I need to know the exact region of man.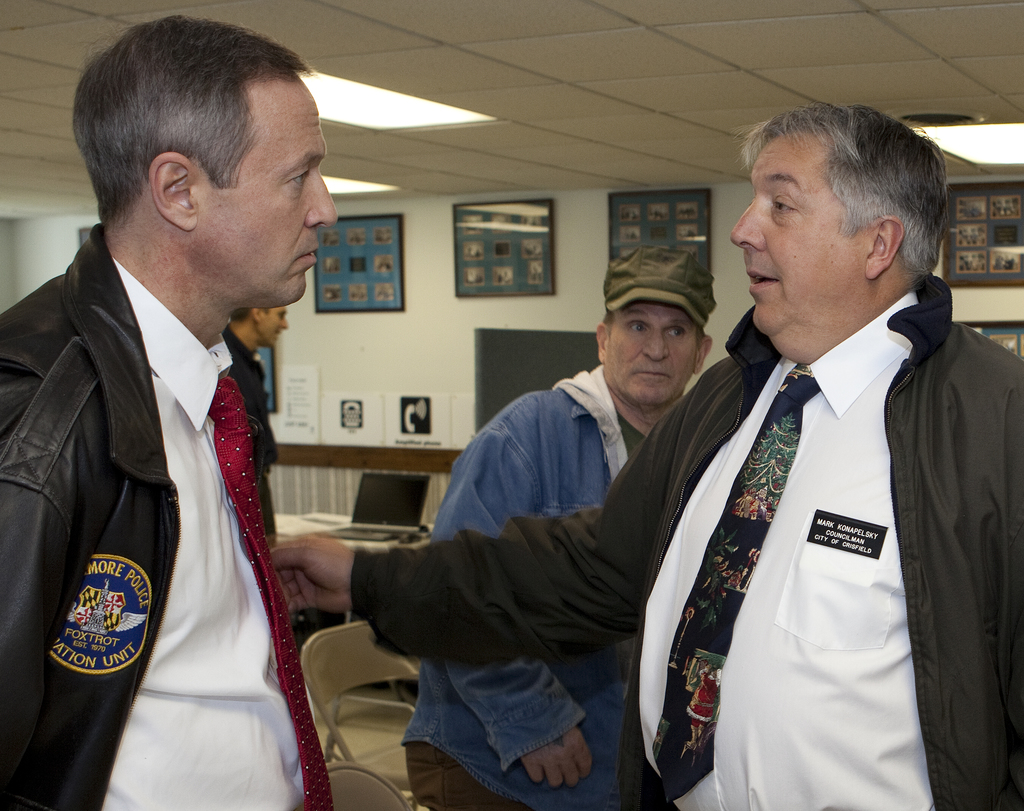
Region: Rect(0, 13, 339, 810).
